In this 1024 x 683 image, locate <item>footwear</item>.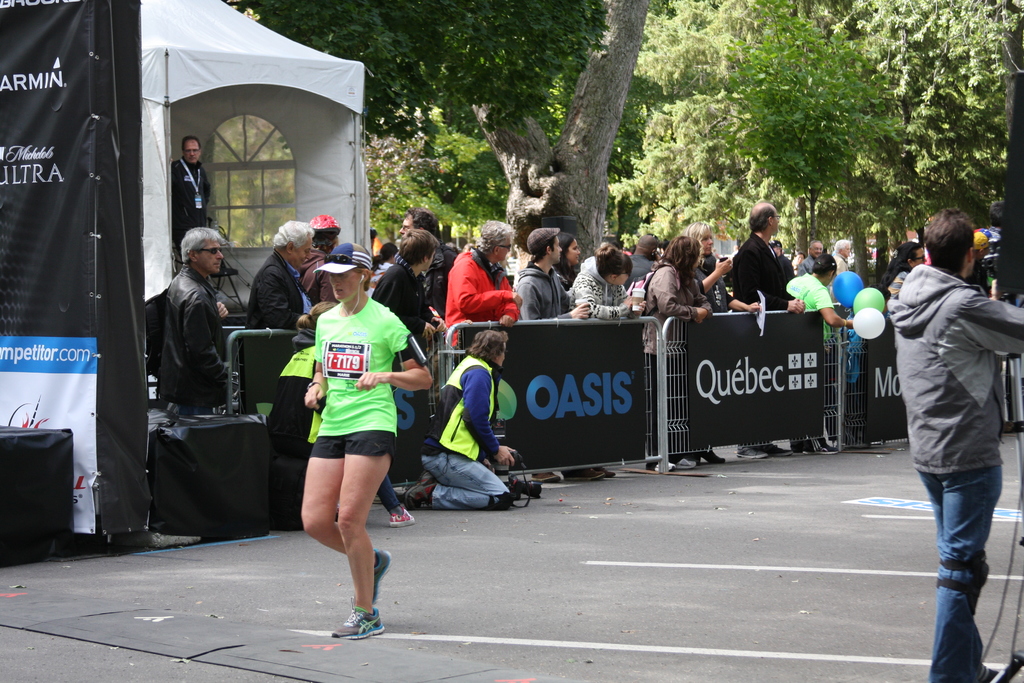
Bounding box: (796, 441, 814, 454).
